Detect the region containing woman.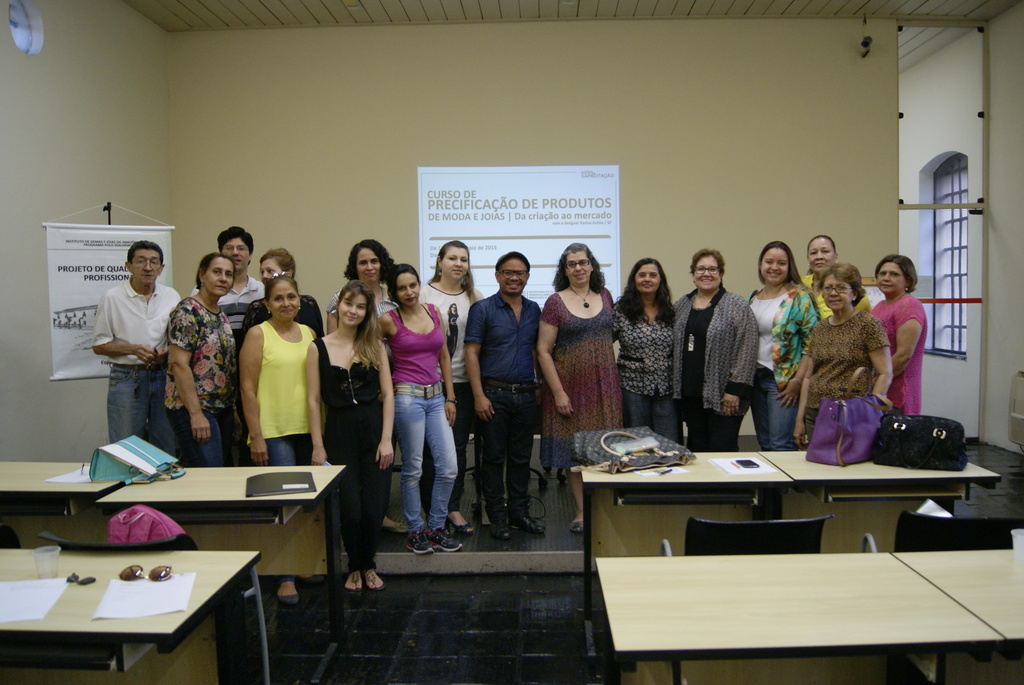
<box>306,282,394,592</box>.
